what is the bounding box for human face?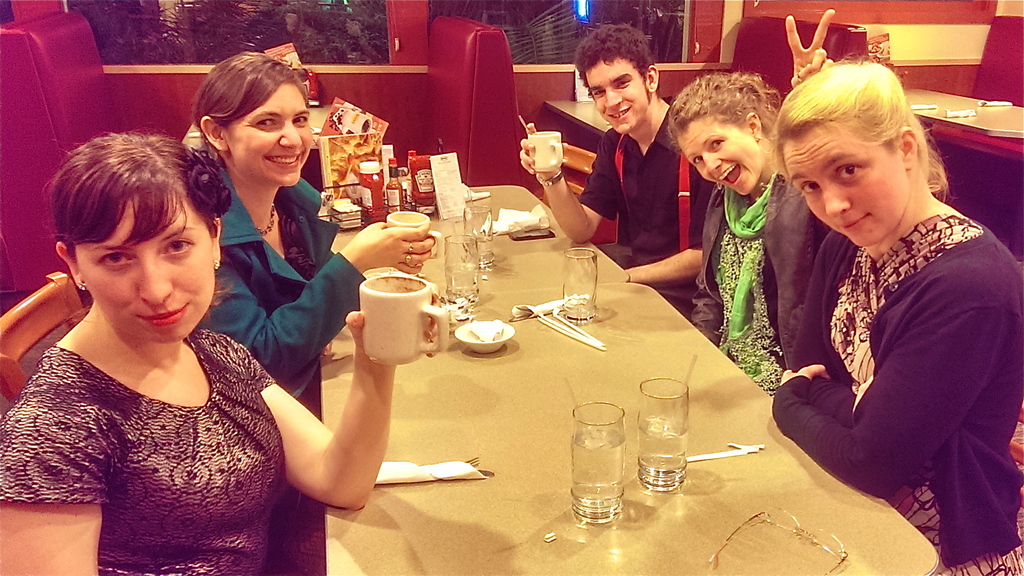
crop(72, 198, 215, 341).
